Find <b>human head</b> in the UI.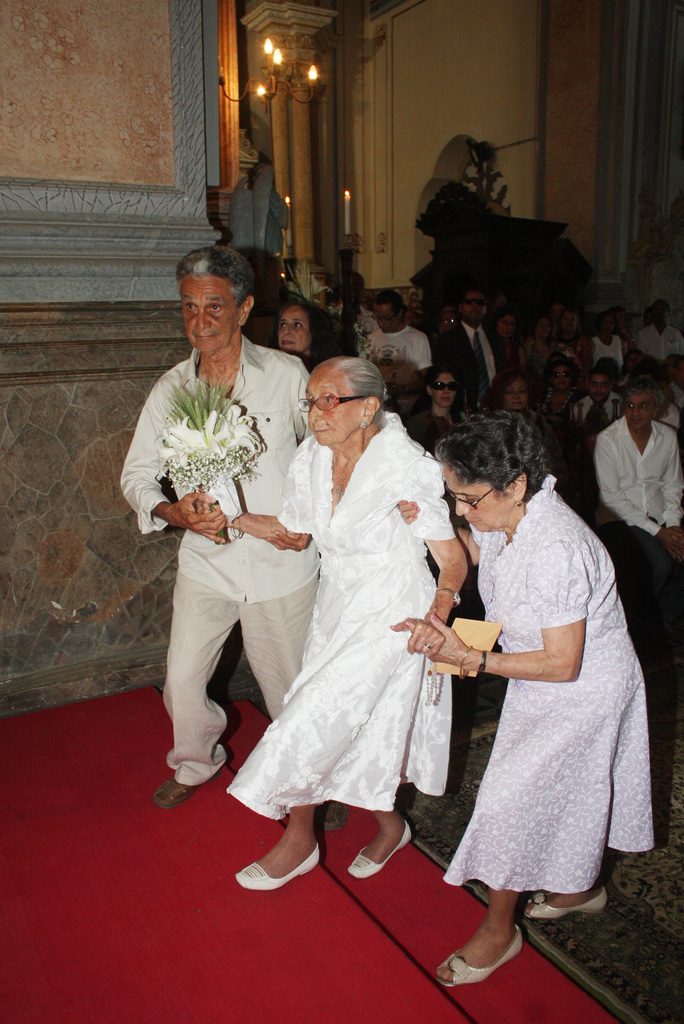
UI element at left=651, top=301, right=669, bottom=321.
